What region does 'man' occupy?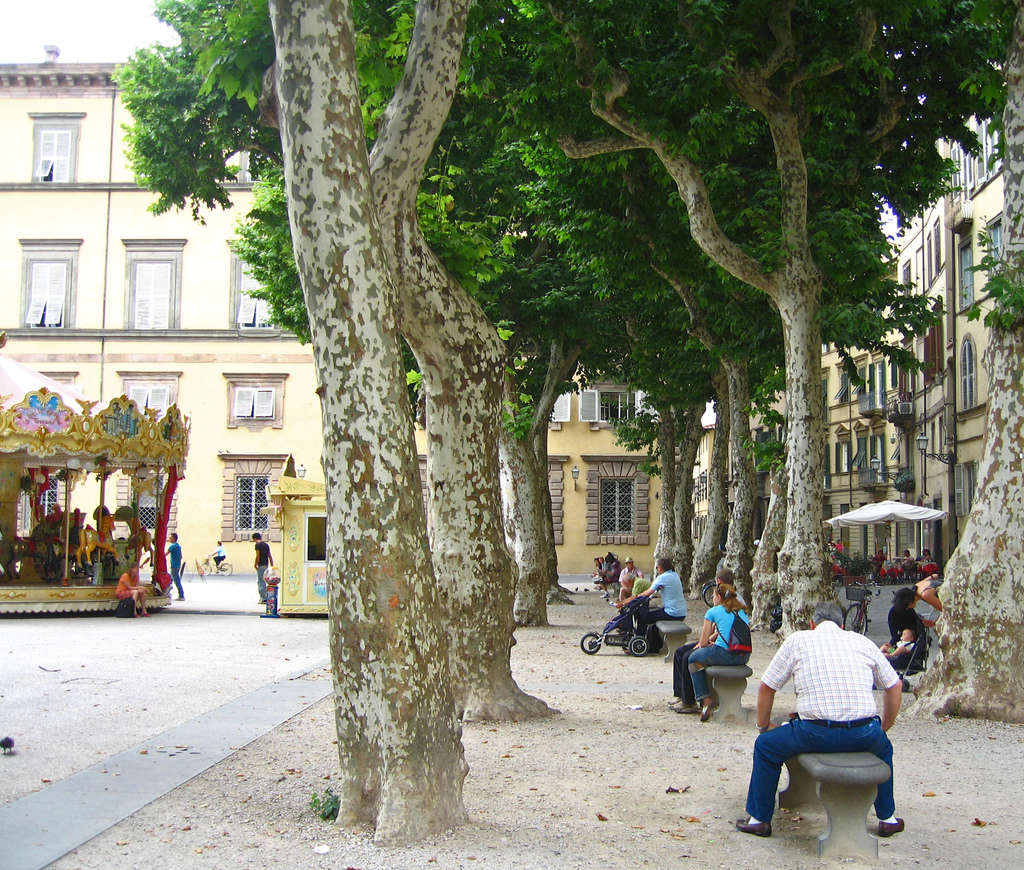
741/608/915/848.
